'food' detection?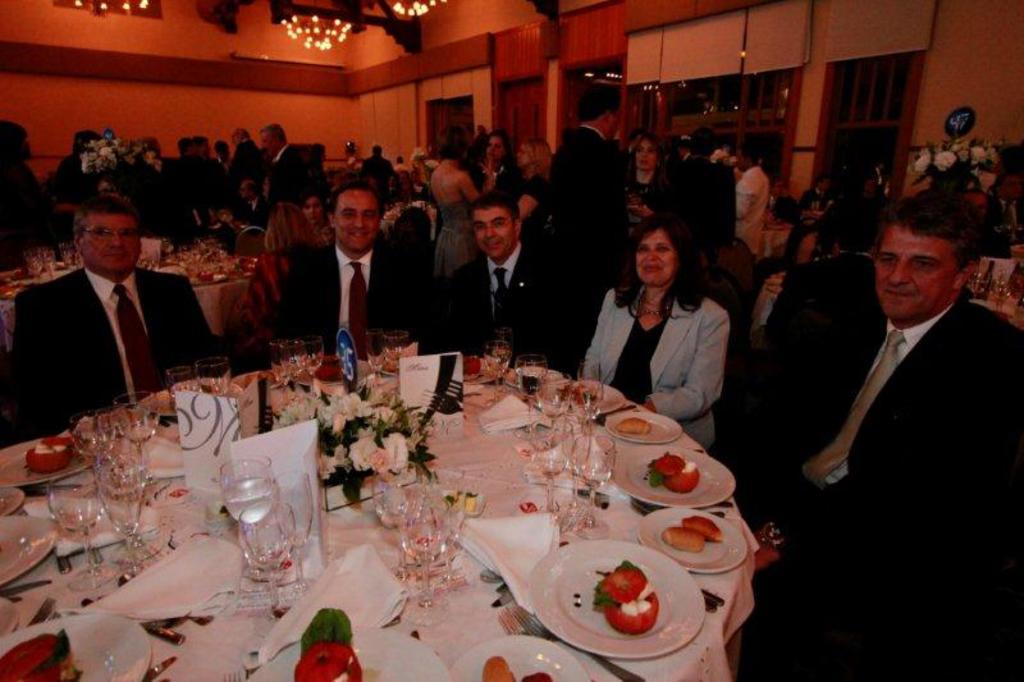
Rect(0, 628, 87, 681)
